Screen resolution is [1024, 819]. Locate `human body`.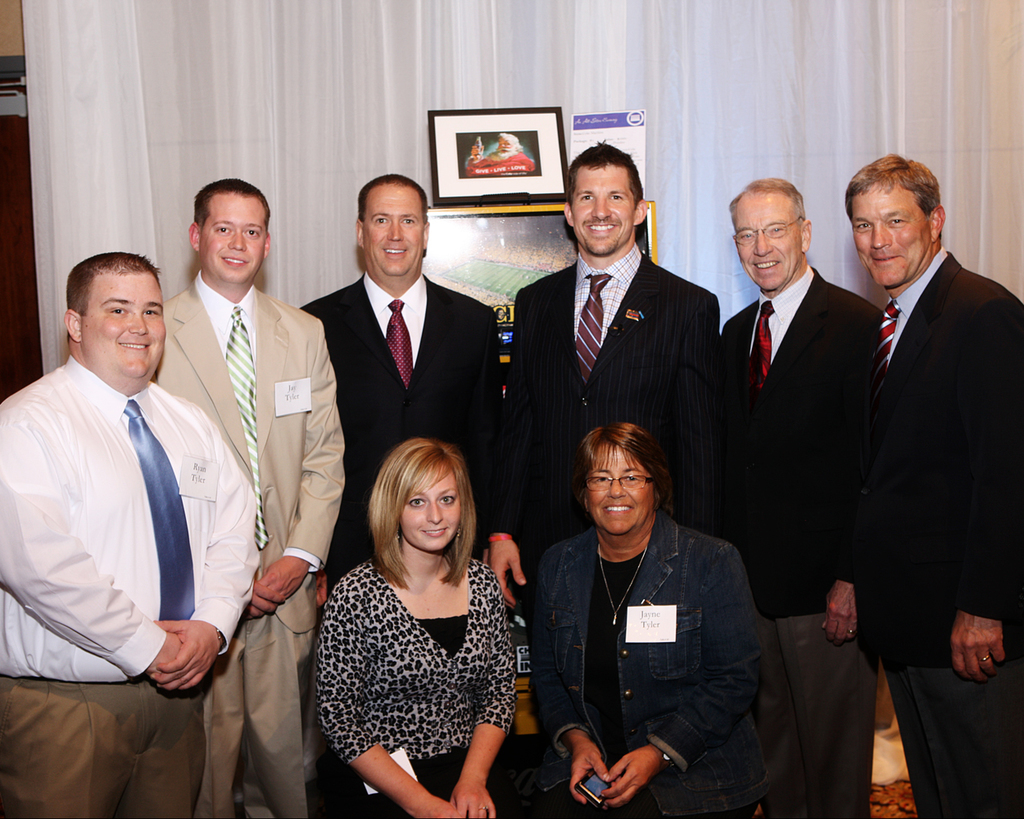
(514,445,794,818).
